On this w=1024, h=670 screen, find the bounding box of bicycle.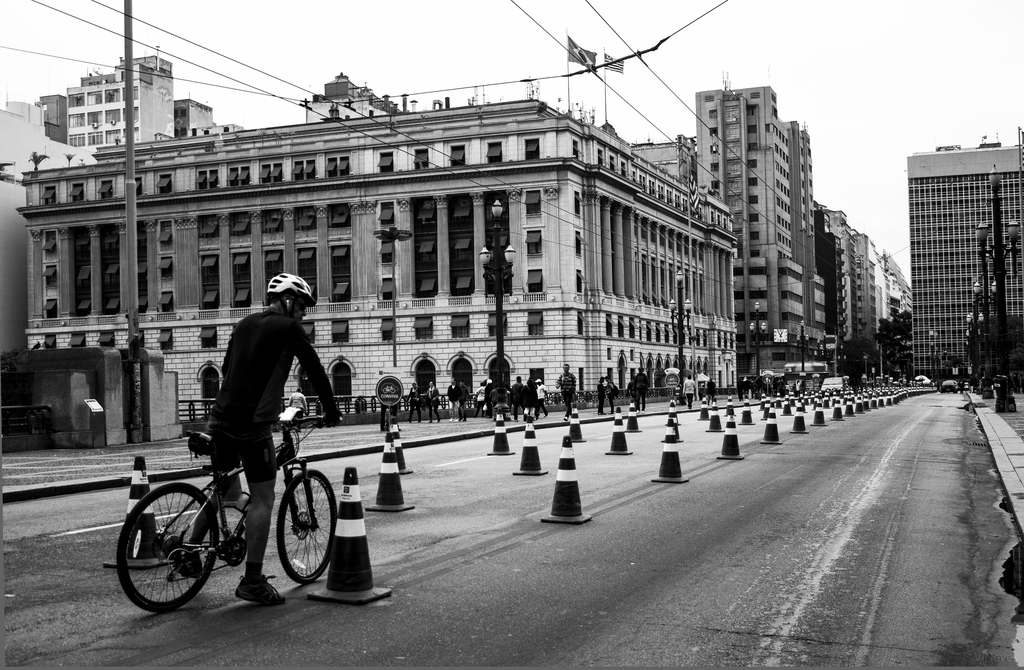
Bounding box: box=[113, 404, 349, 621].
